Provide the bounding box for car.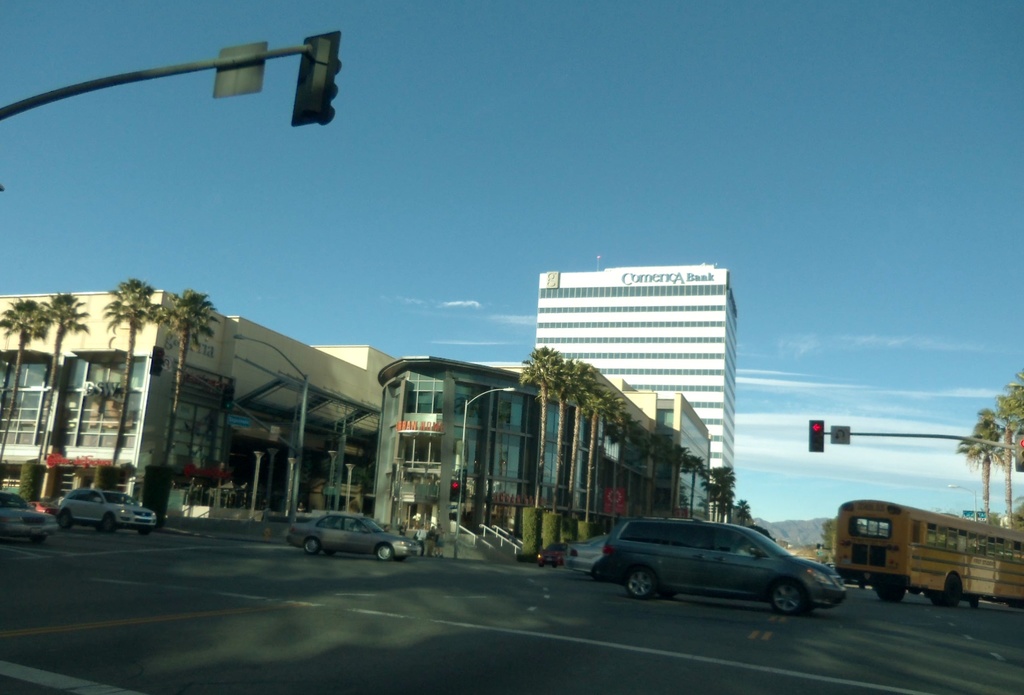
l=588, t=524, r=867, b=614.
